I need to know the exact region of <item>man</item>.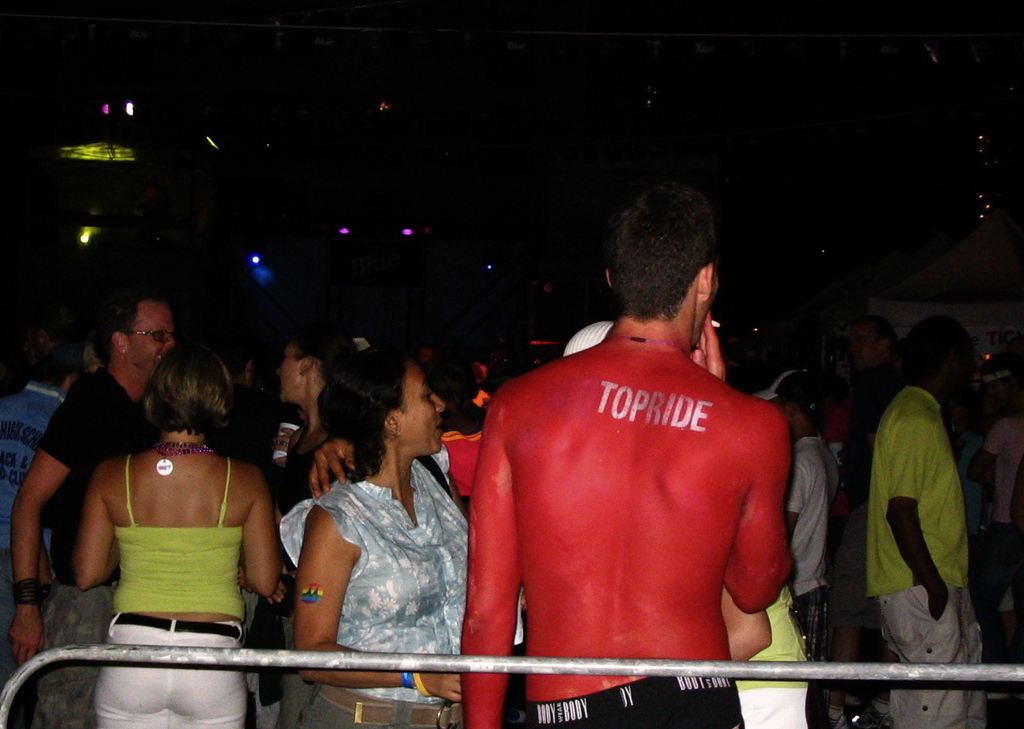
Region: x1=13, y1=278, x2=187, y2=728.
